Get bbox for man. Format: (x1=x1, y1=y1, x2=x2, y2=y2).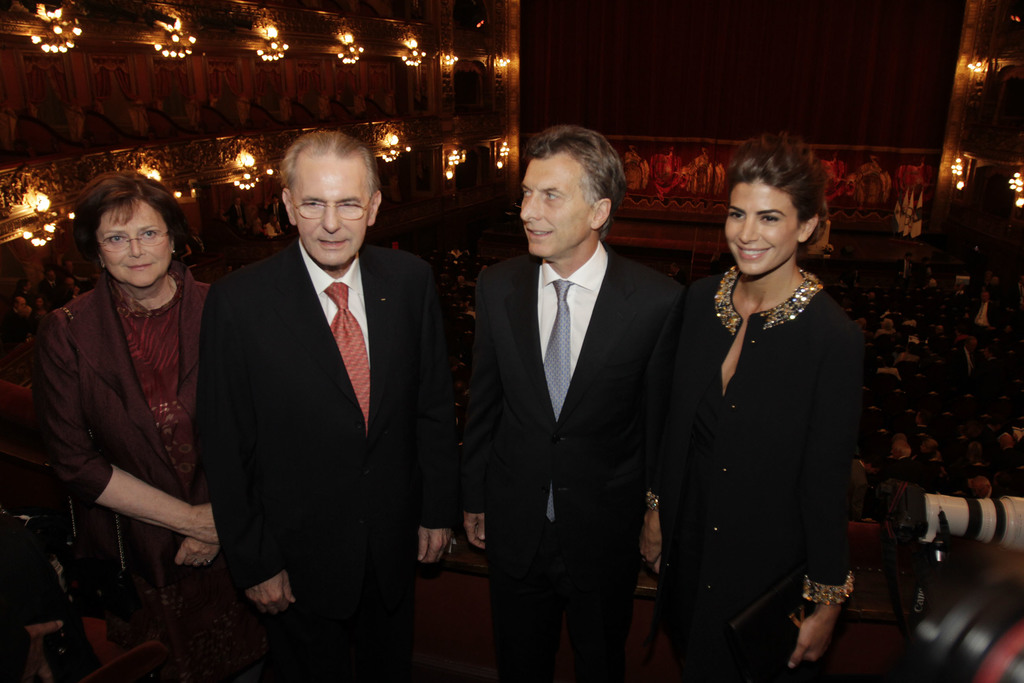
(x1=184, y1=115, x2=452, y2=654).
